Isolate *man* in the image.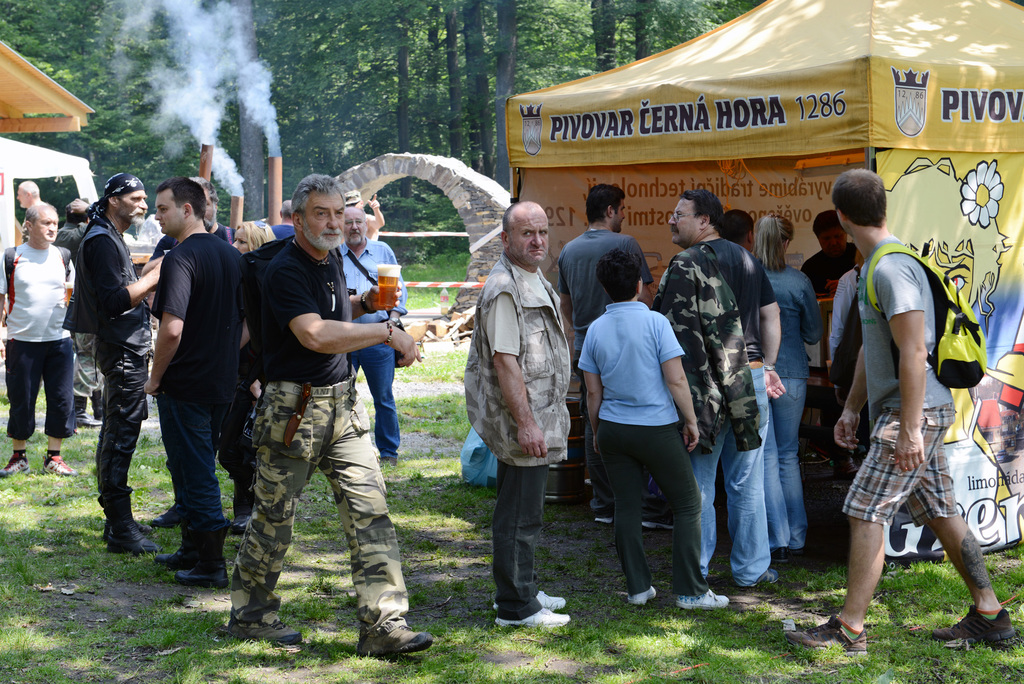
Isolated region: bbox=(652, 184, 790, 595).
